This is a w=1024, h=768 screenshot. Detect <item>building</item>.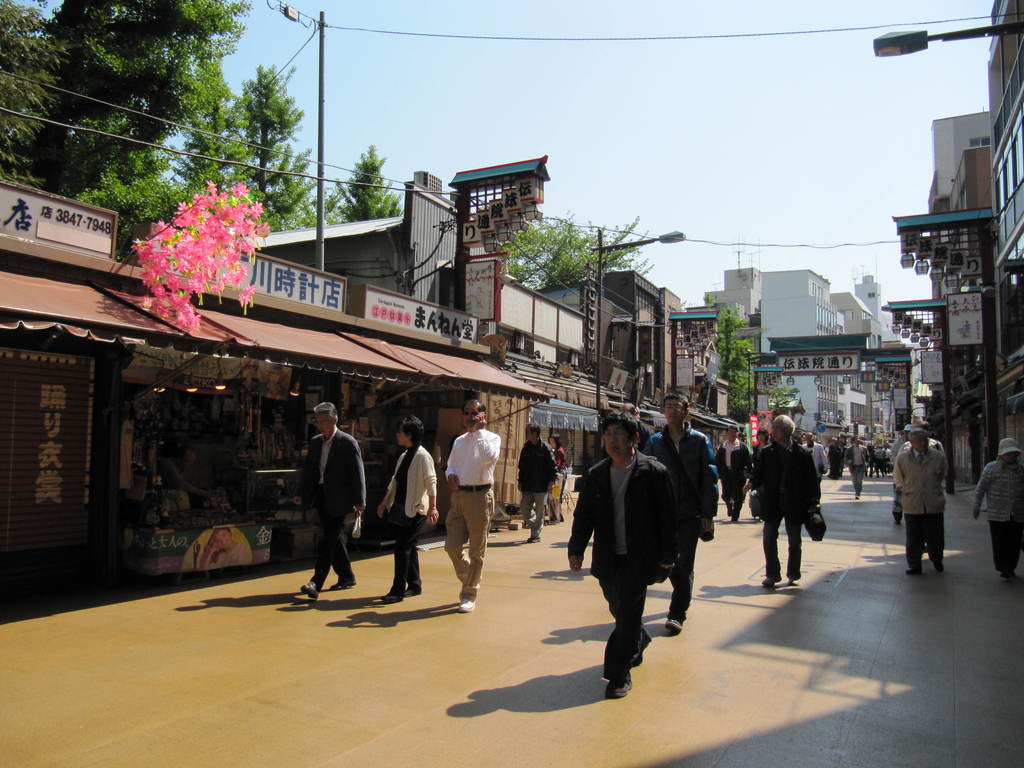
left=922, top=0, right=1023, bottom=499.
